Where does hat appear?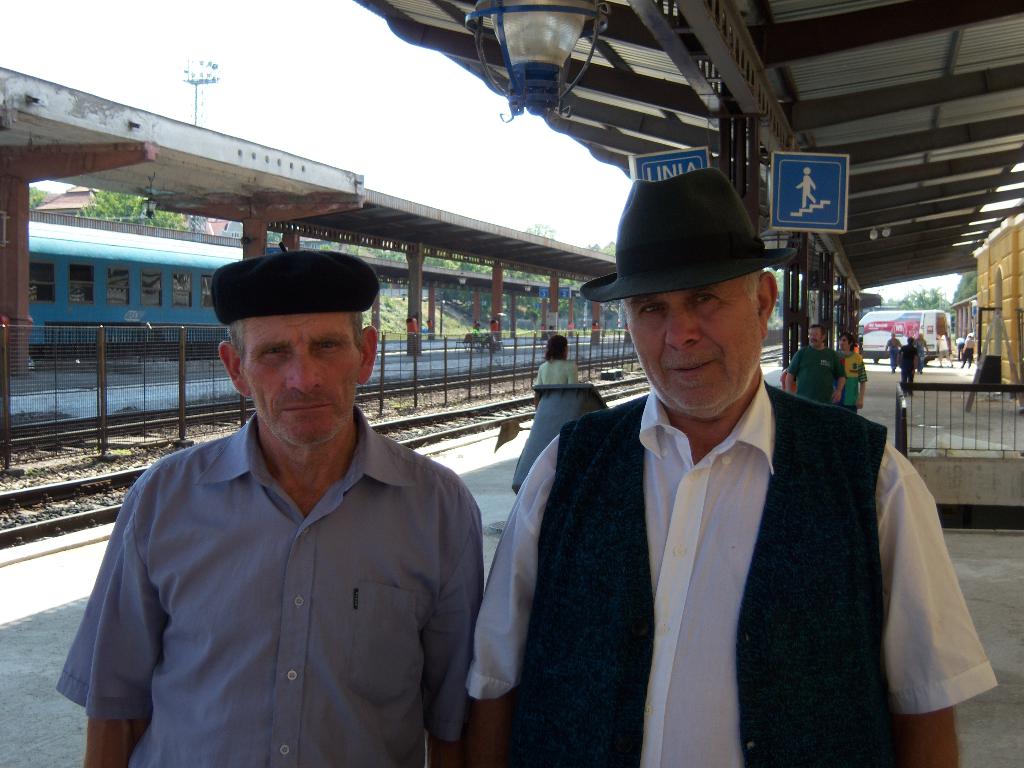
Appears at {"left": 579, "top": 166, "right": 804, "bottom": 309}.
